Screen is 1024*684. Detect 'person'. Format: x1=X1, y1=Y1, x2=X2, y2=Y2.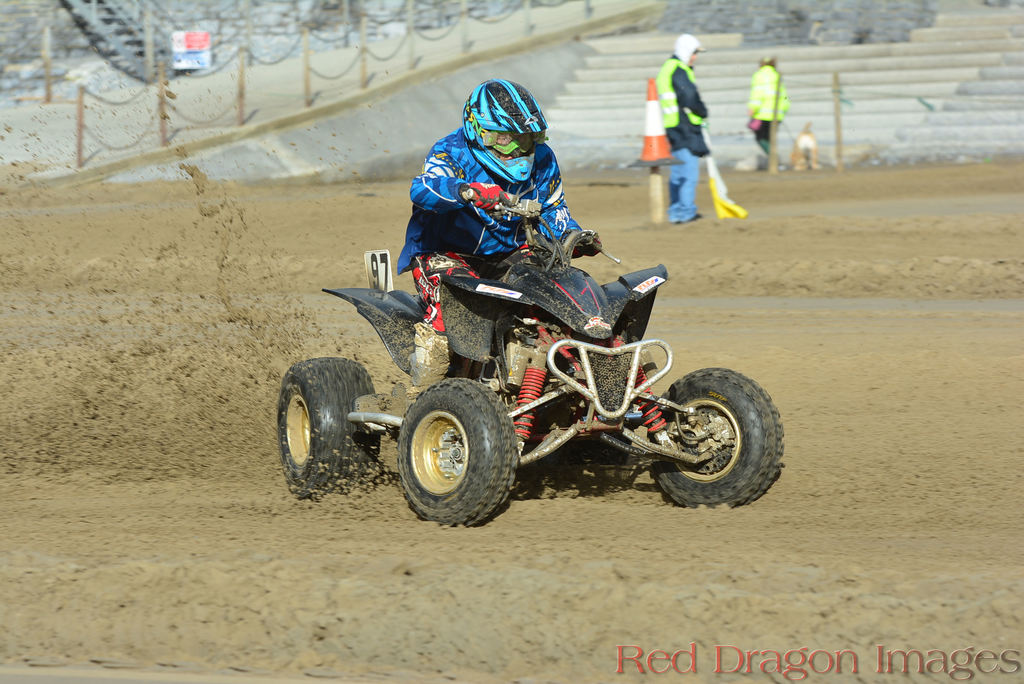
x1=749, y1=51, x2=794, y2=168.
